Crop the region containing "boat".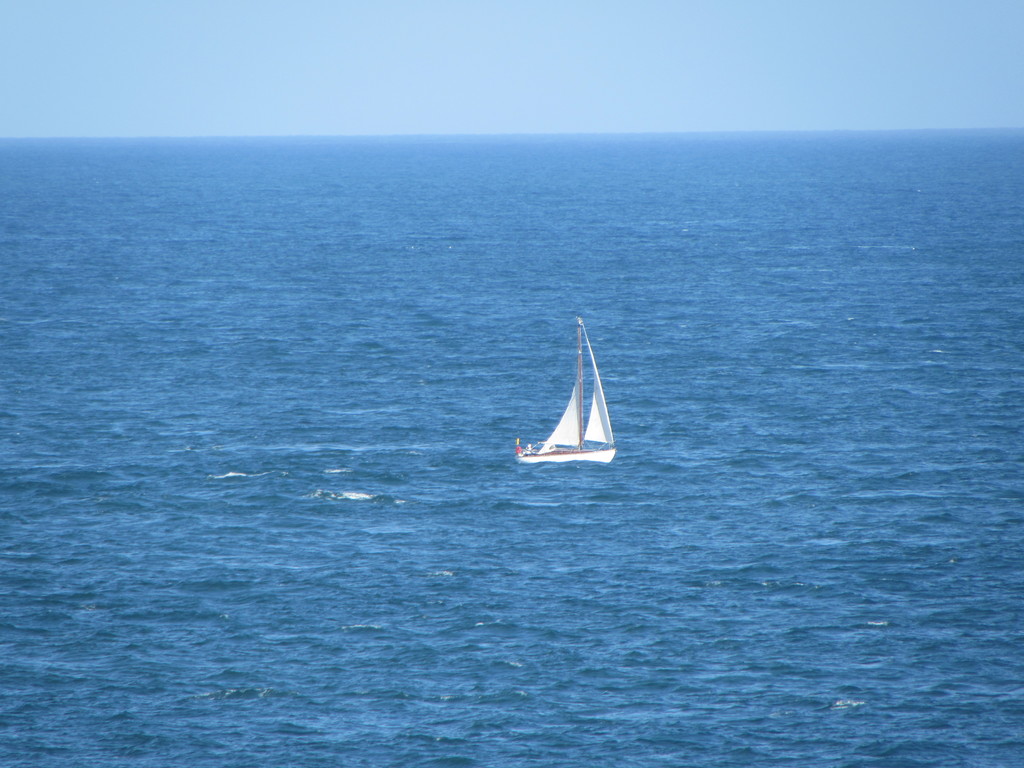
Crop region: (x1=516, y1=332, x2=628, y2=480).
